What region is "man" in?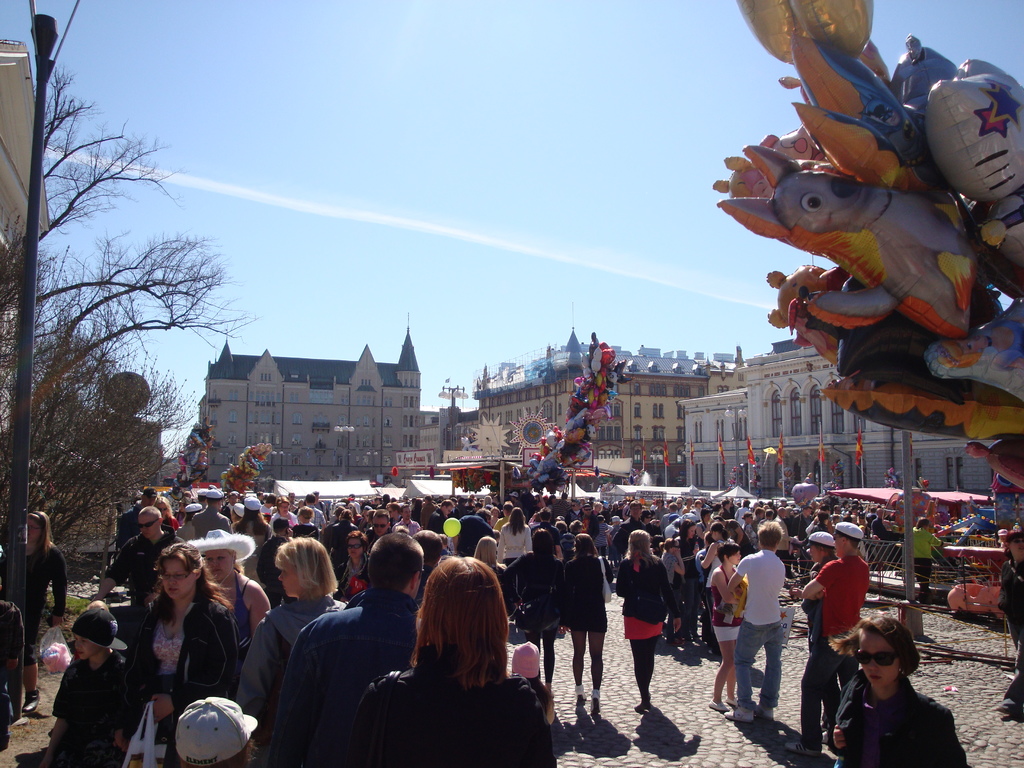
x1=219, y1=490, x2=237, y2=523.
